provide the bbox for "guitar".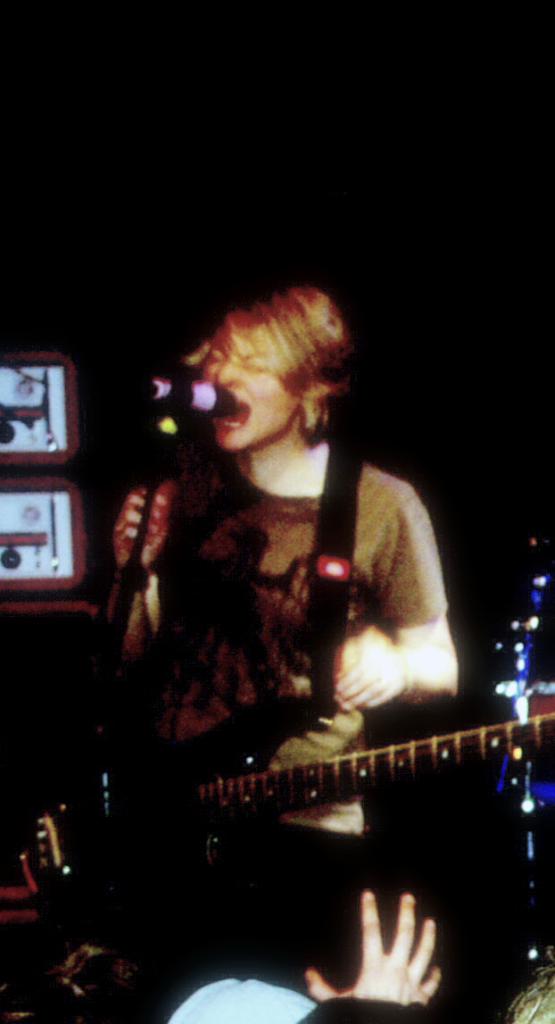
detection(153, 679, 543, 873).
